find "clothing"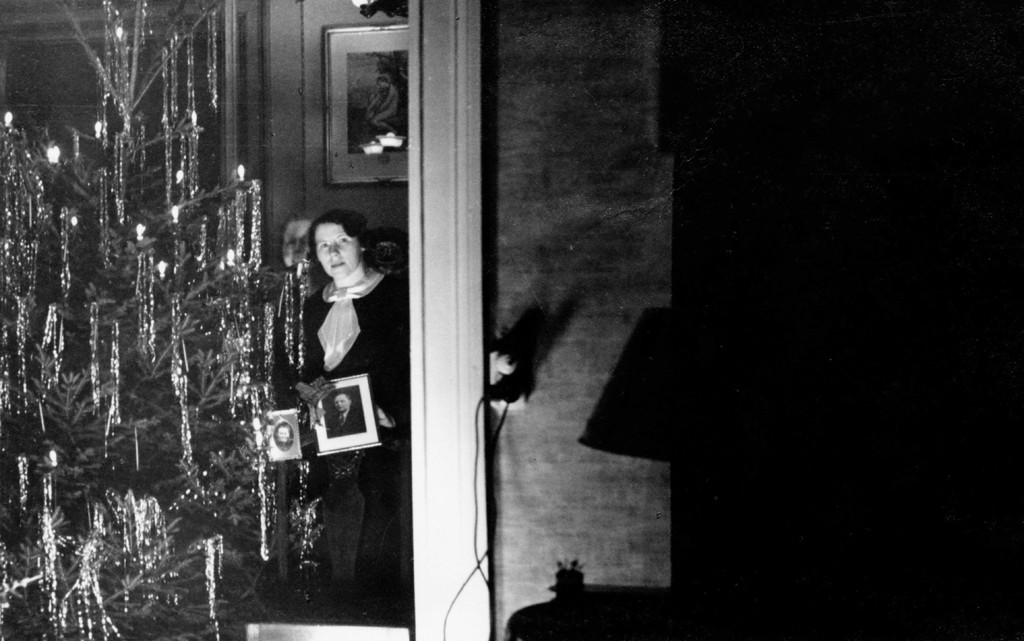
bbox=[296, 266, 408, 629]
